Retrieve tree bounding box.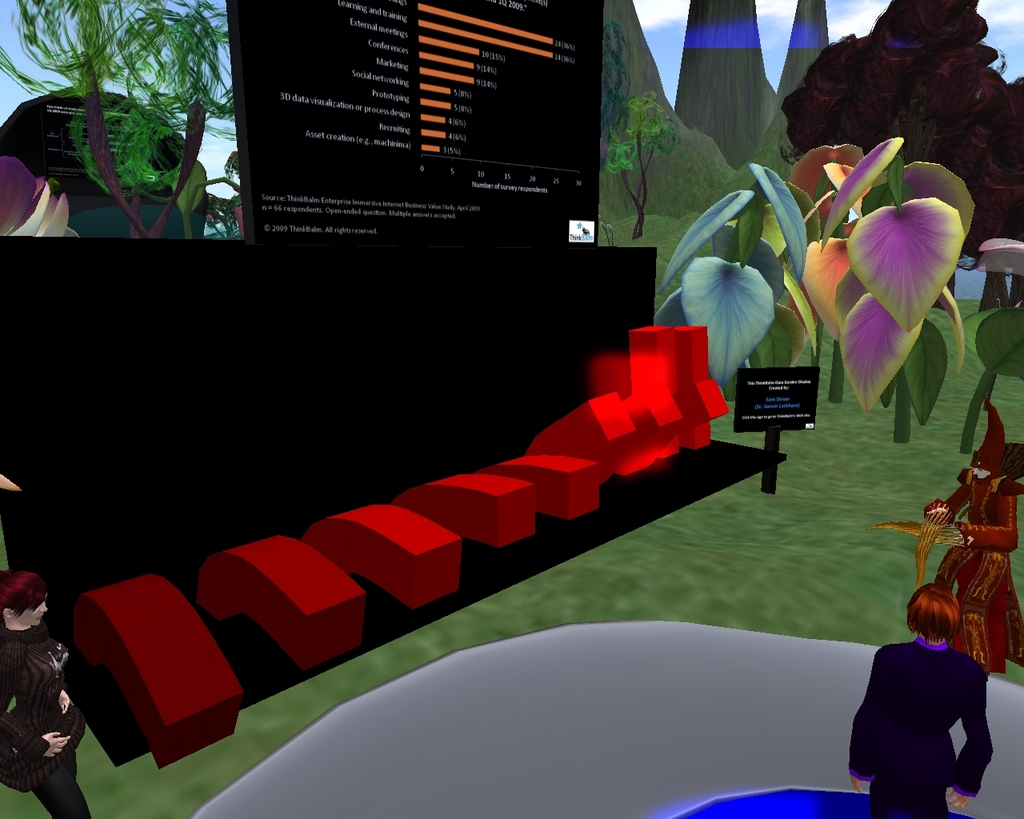
Bounding box: (x1=38, y1=21, x2=237, y2=223).
